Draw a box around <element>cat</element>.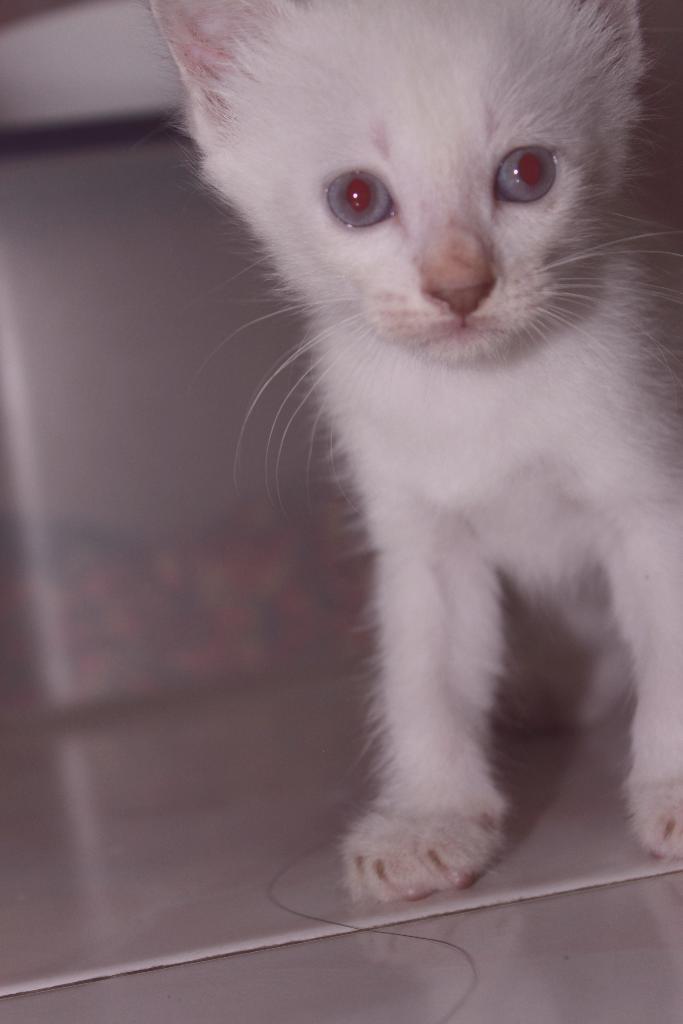
<bbox>150, 0, 680, 905</bbox>.
